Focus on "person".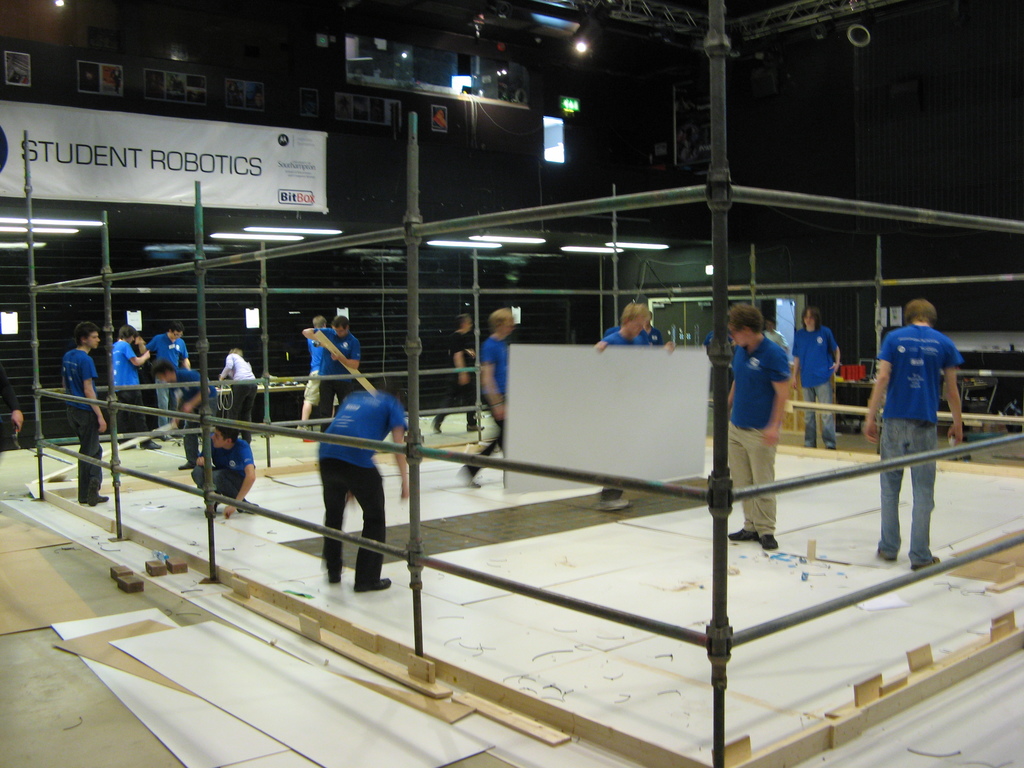
Focused at x1=302 y1=312 x2=362 y2=433.
